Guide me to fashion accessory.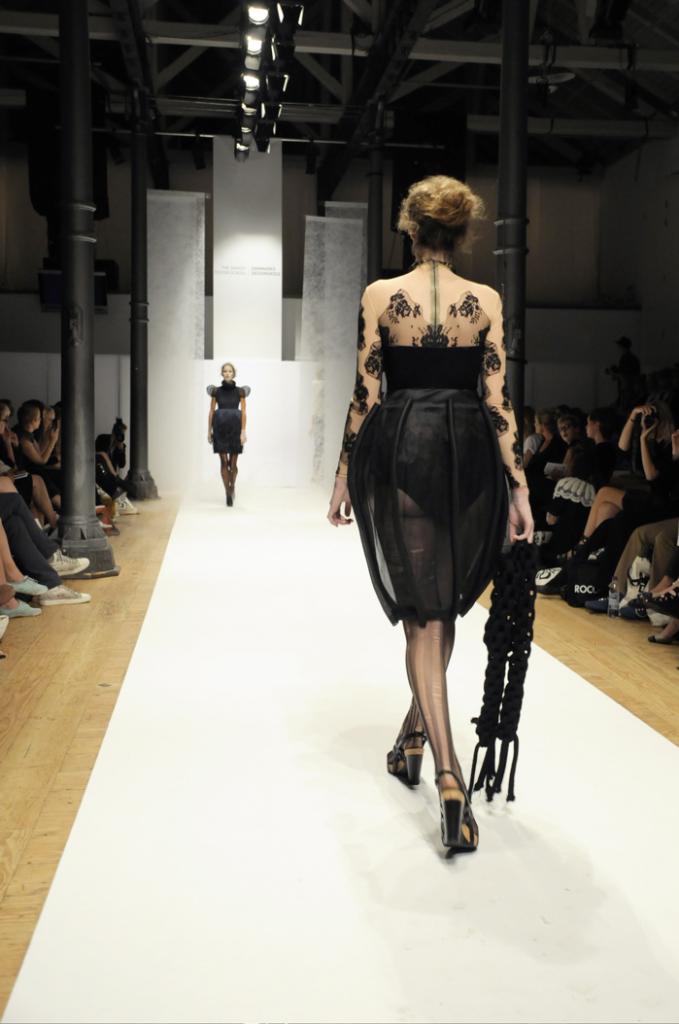
Guidance: 405 256 451 270.
